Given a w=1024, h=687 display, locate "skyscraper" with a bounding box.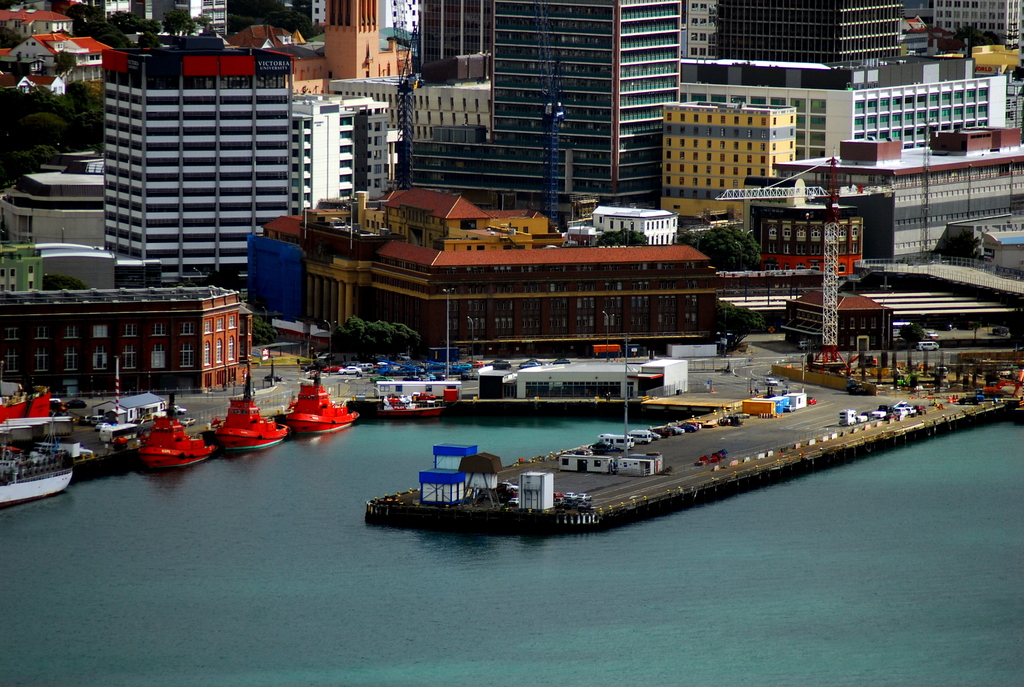
Located: [left=716, top=0, right=905, bottom=66].
